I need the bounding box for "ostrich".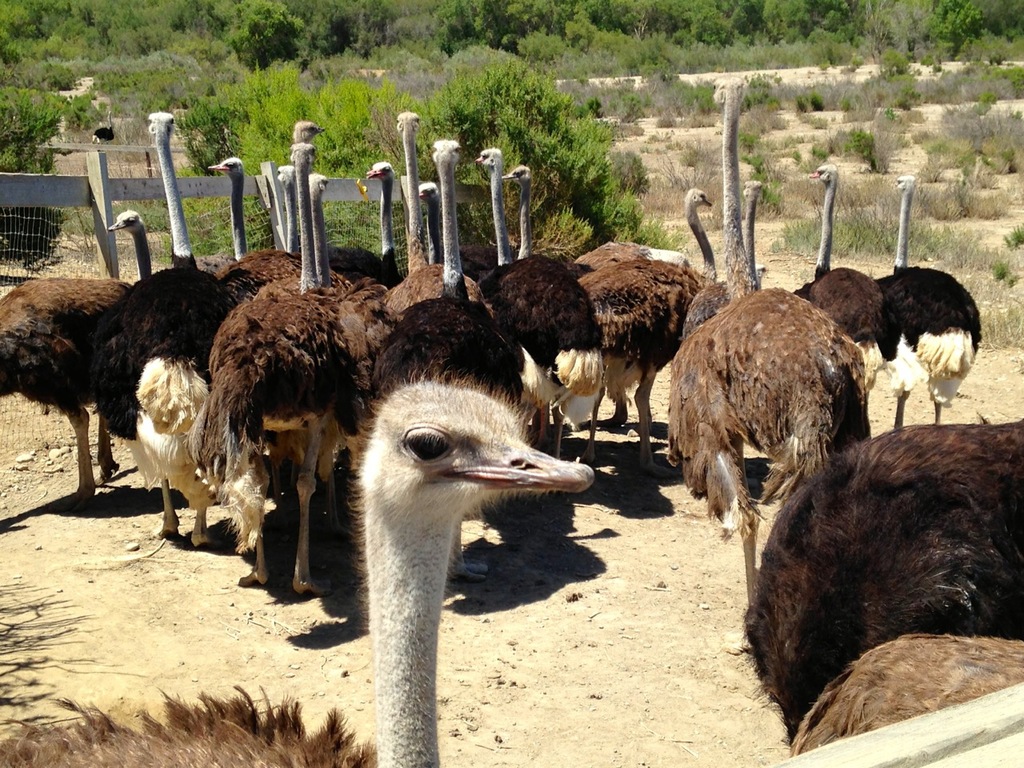
Here it is: [738, 414, 1022, 736].
